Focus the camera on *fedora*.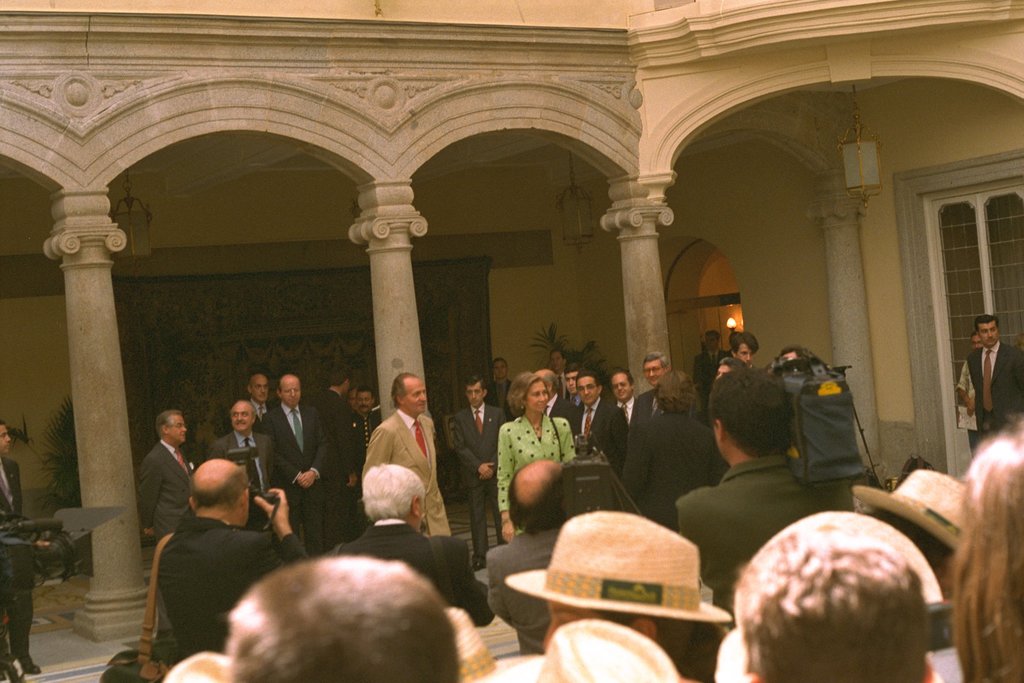
Focus region: x1=444, y1=604, x2=493, y2=677.
